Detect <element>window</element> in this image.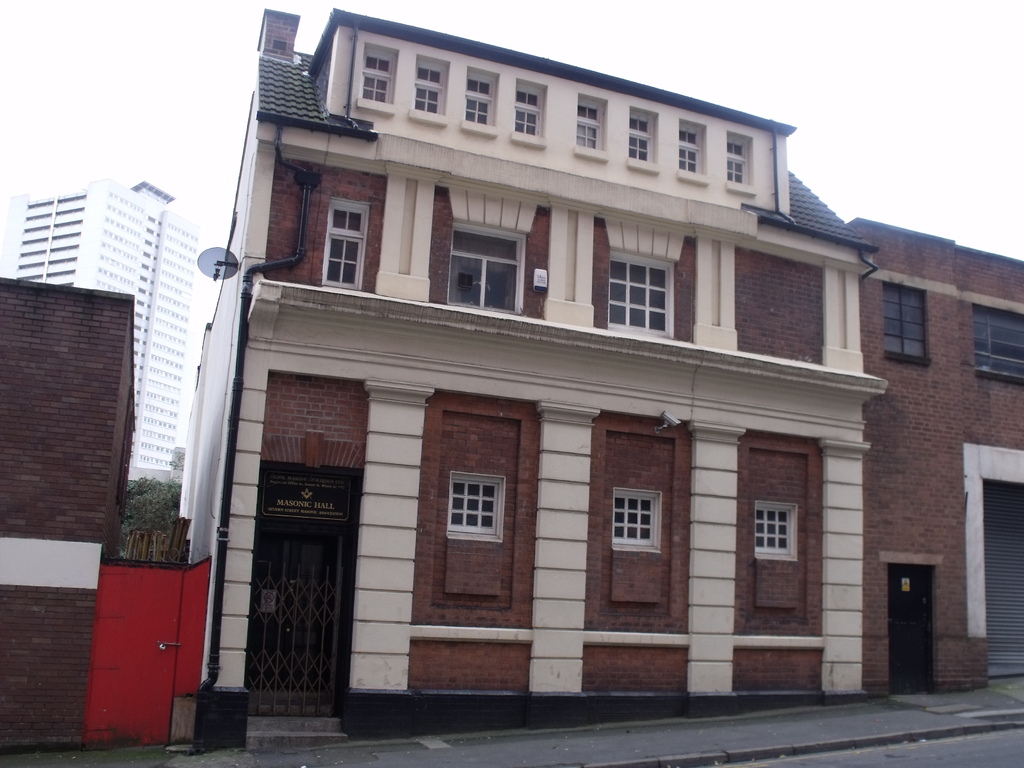
Detection: bbox=(884, 282, 935, 368).
